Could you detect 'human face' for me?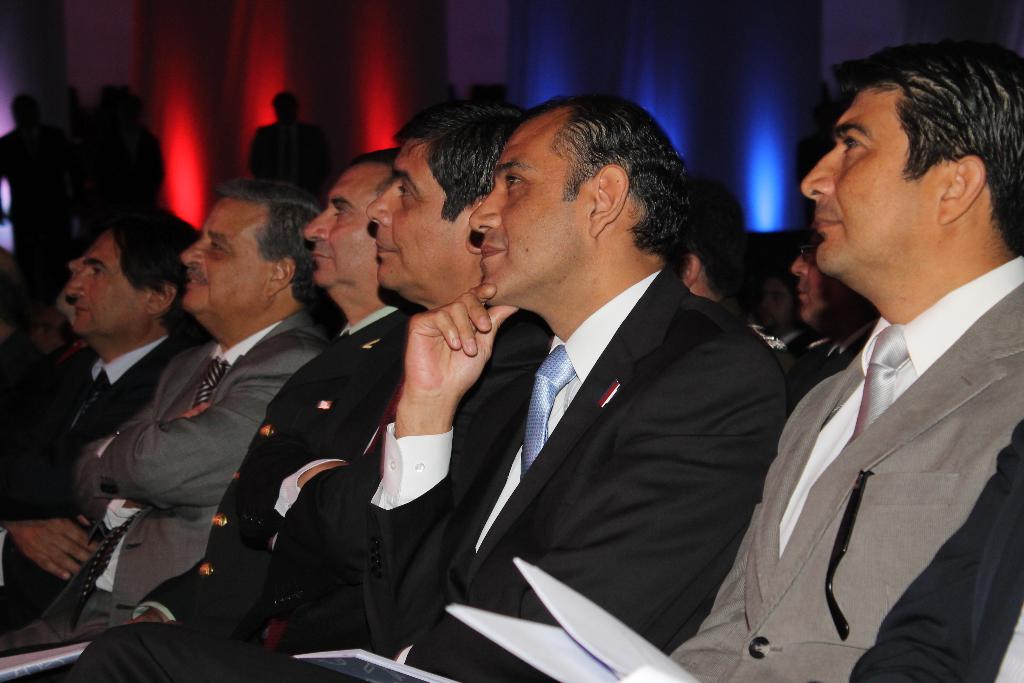
Detection result: <box>303,161,376,288</box>.
